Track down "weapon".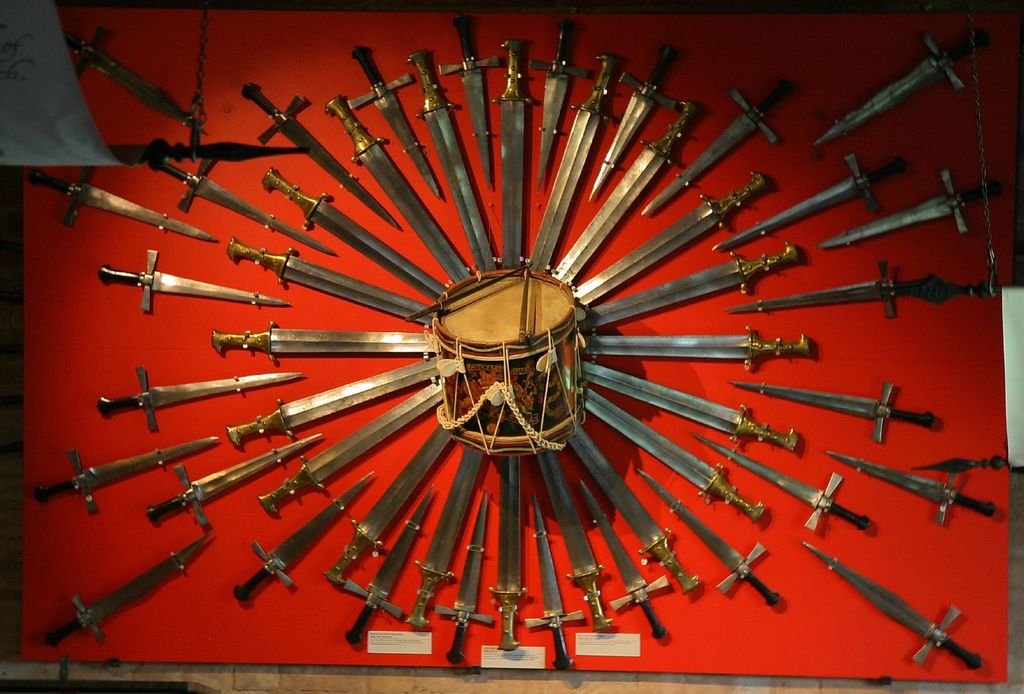
Tracked to (x1=828, y1=449, x2=996, y2=523).
